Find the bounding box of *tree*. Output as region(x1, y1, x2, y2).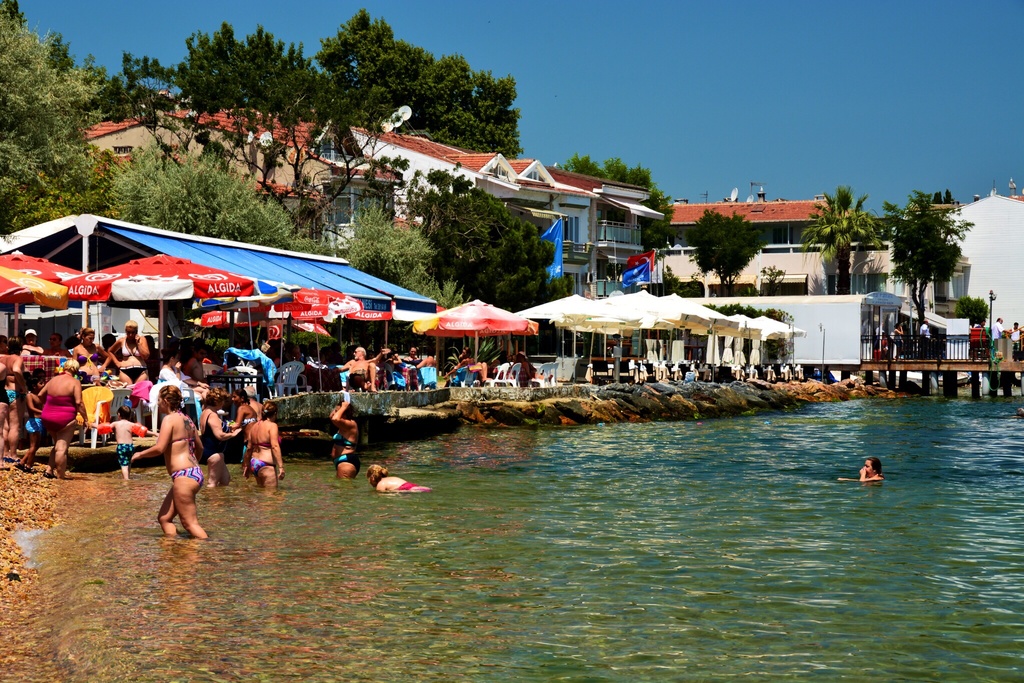
region(871, 183, 995, 313).
